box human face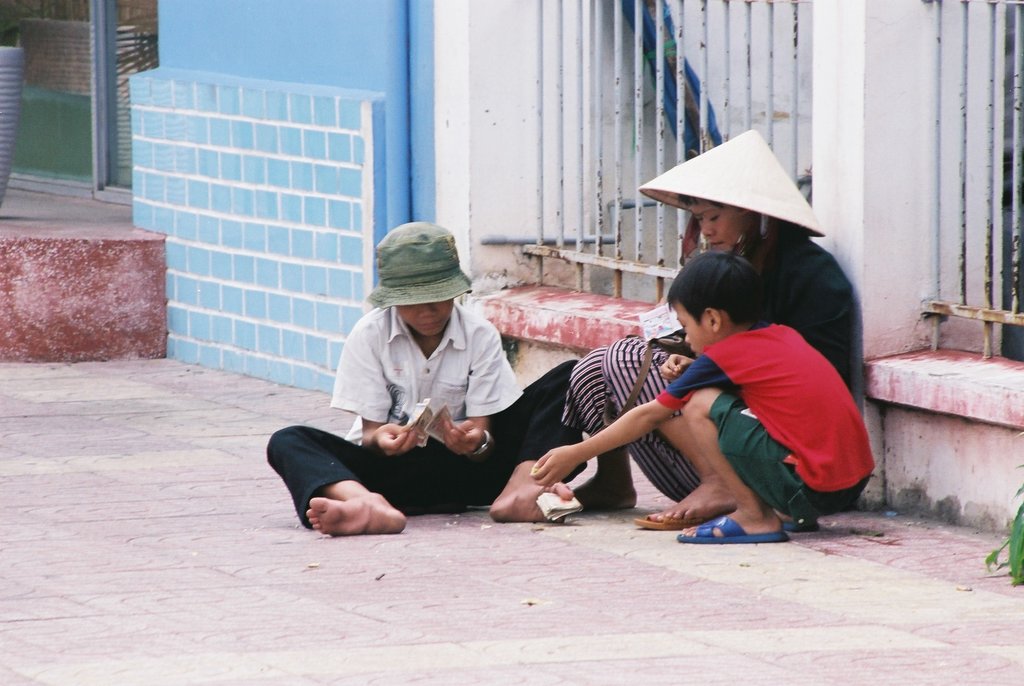
{"left": 684, "top": 297, "right": 709, "bottom": 352}
